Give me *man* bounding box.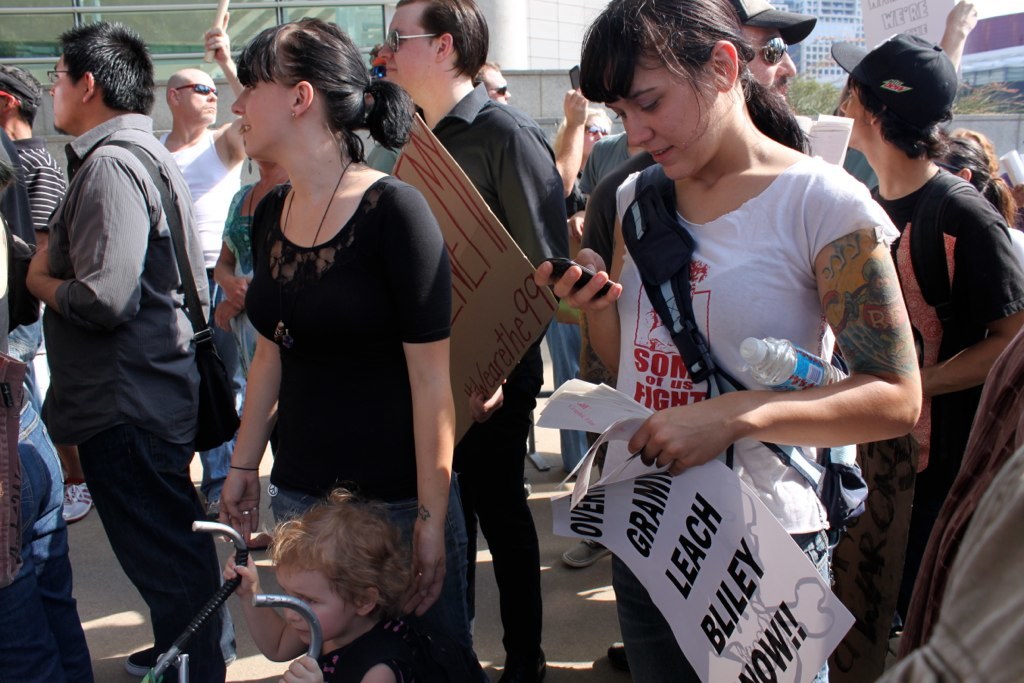
829,32,1023,682.
